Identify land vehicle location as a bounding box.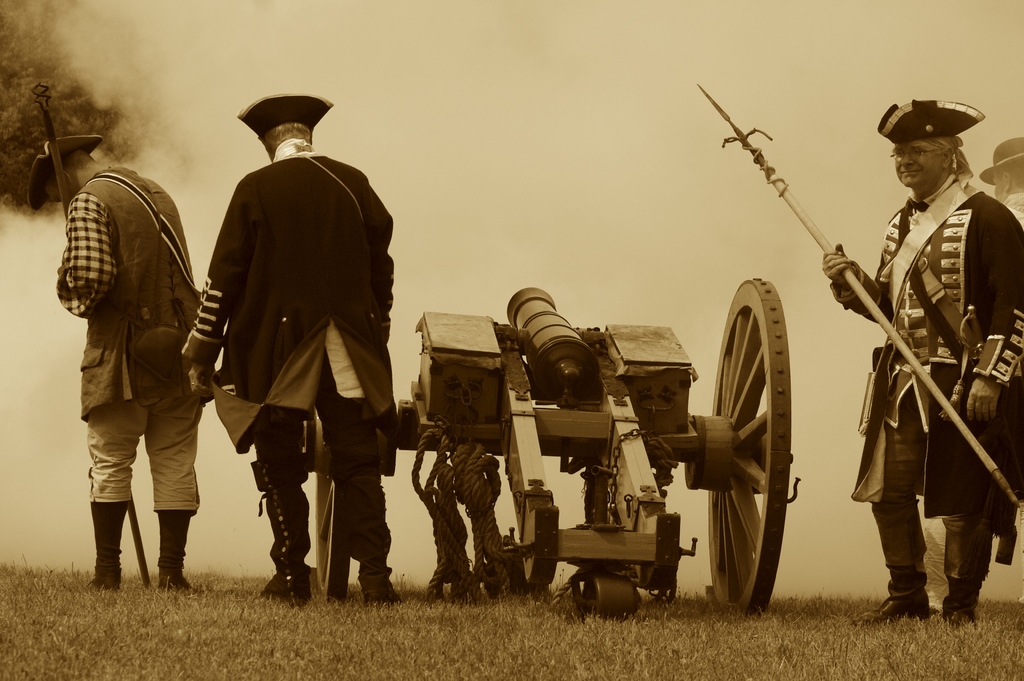
rect(385, 316, 815, 622).
